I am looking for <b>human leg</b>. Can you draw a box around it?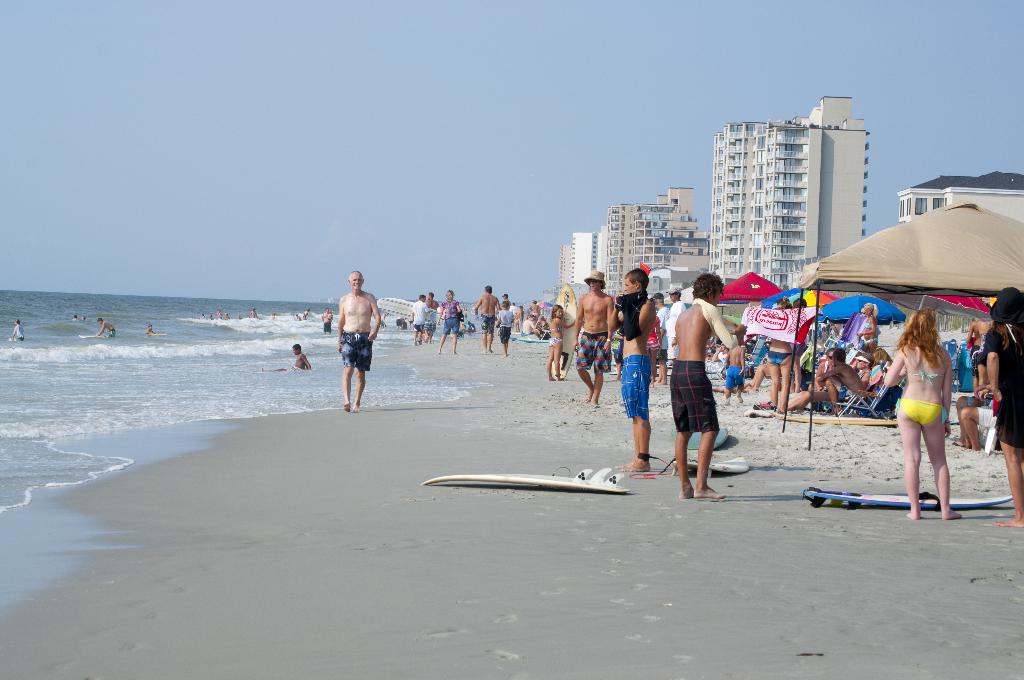
Sure, the bounding box is BBox(789, 391, 831, 412).
